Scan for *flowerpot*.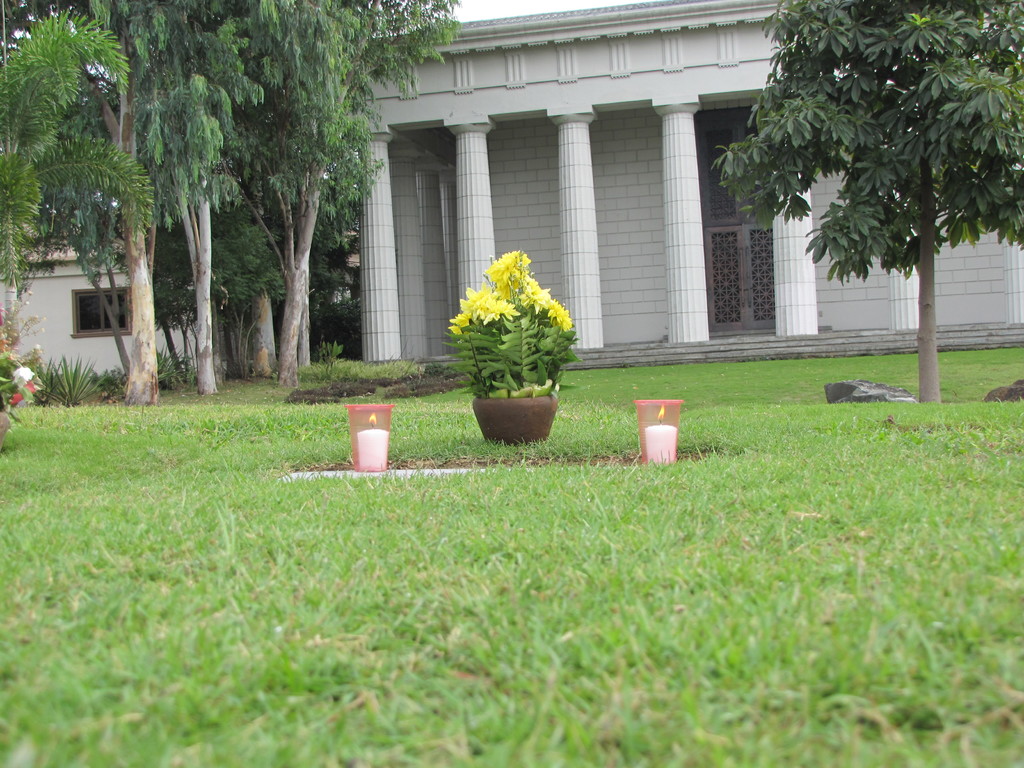
Scan result: bbox=[467, 371, 563, 444].
